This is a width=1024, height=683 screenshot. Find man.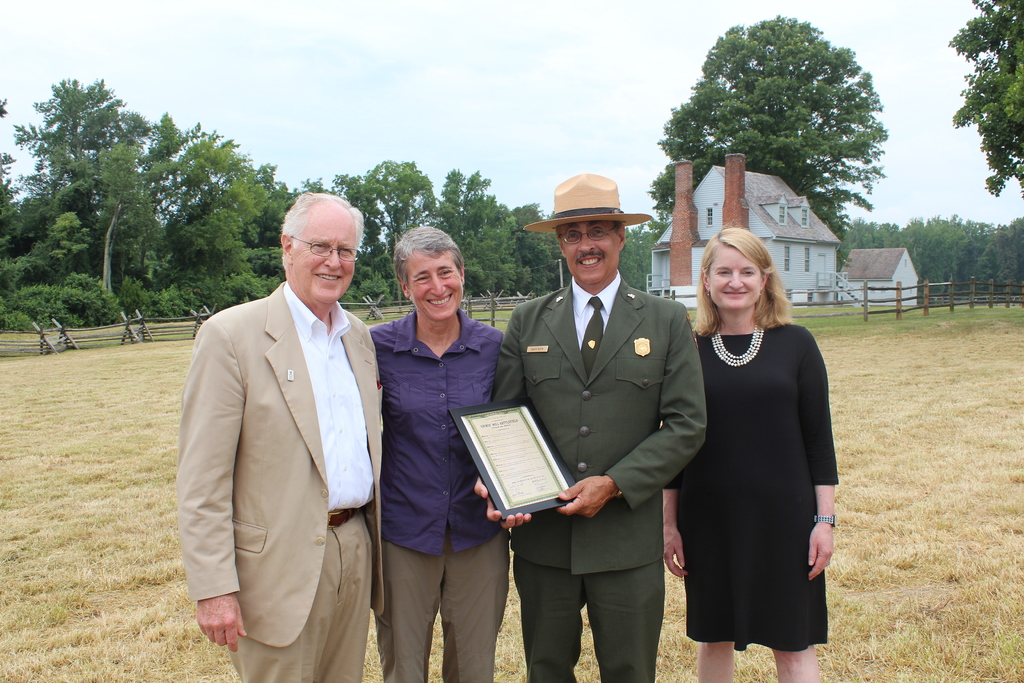
Bounding box: 501 170 711 682.
